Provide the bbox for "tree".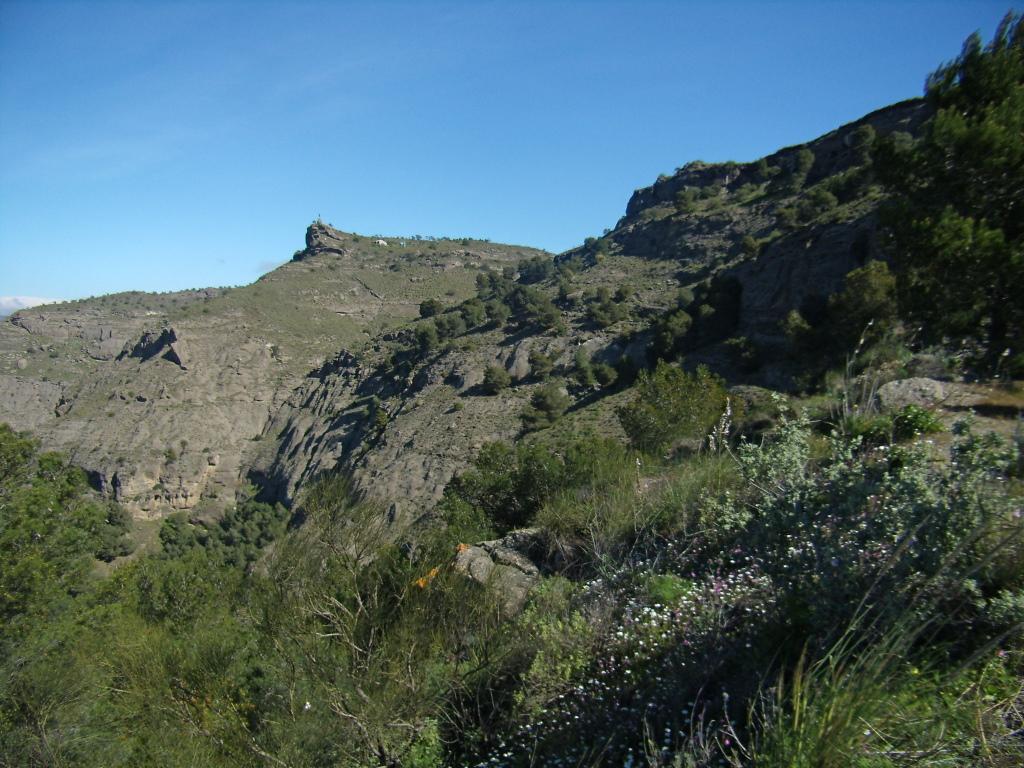
bbox=[471, 415, 628, 515].
